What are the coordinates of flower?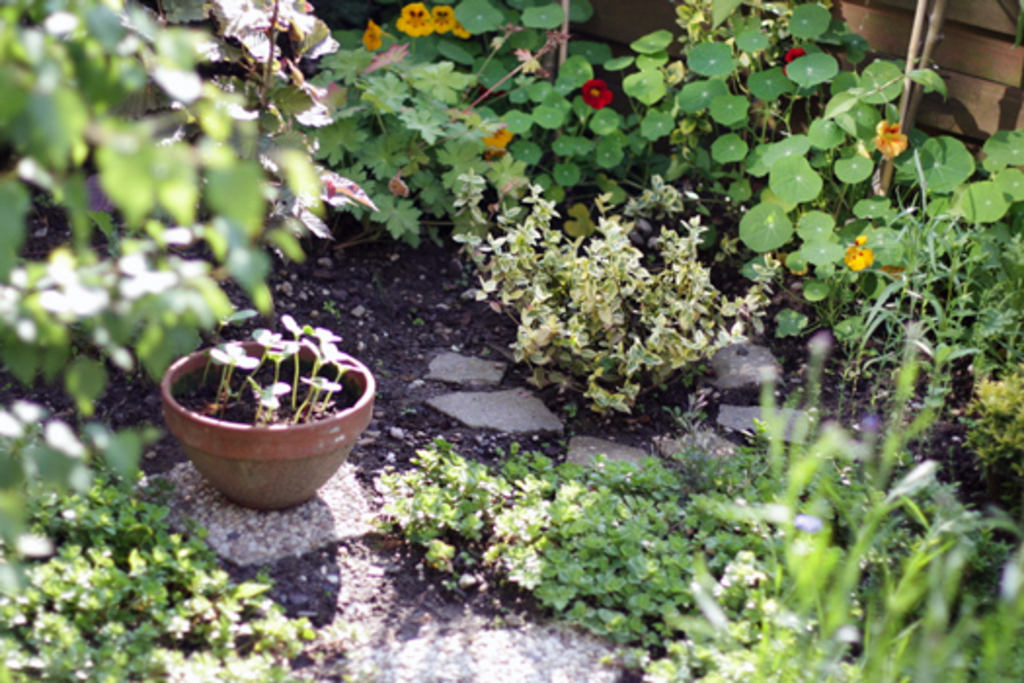
left=874, top=117, right=915, bottom=154.
